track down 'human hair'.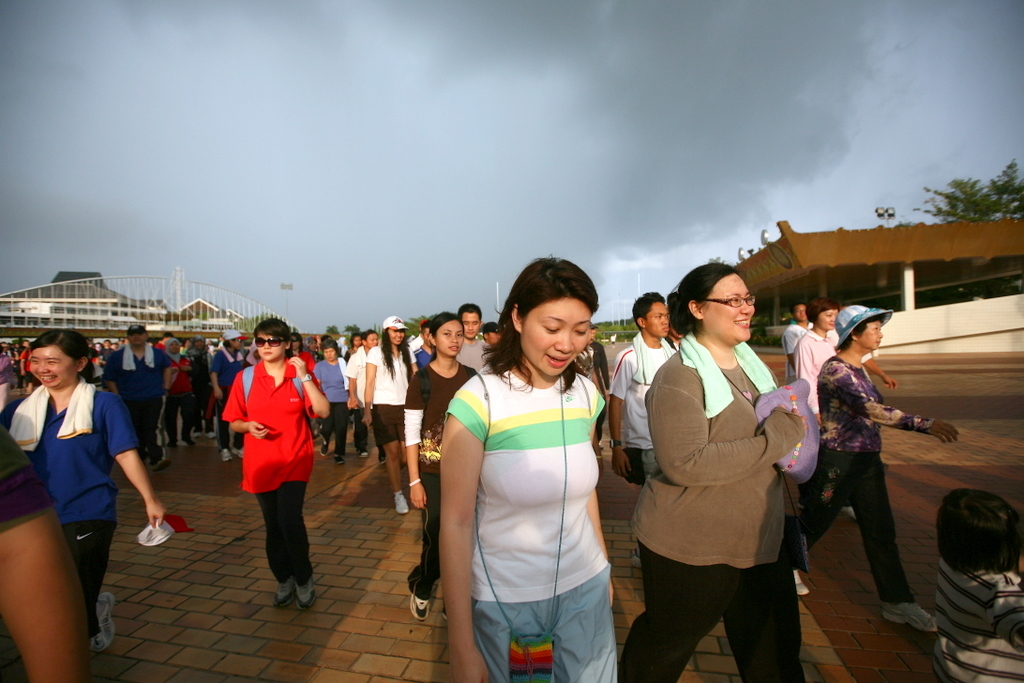
Tracked to <bbox>319, 340, 338, 355</bbox>.
